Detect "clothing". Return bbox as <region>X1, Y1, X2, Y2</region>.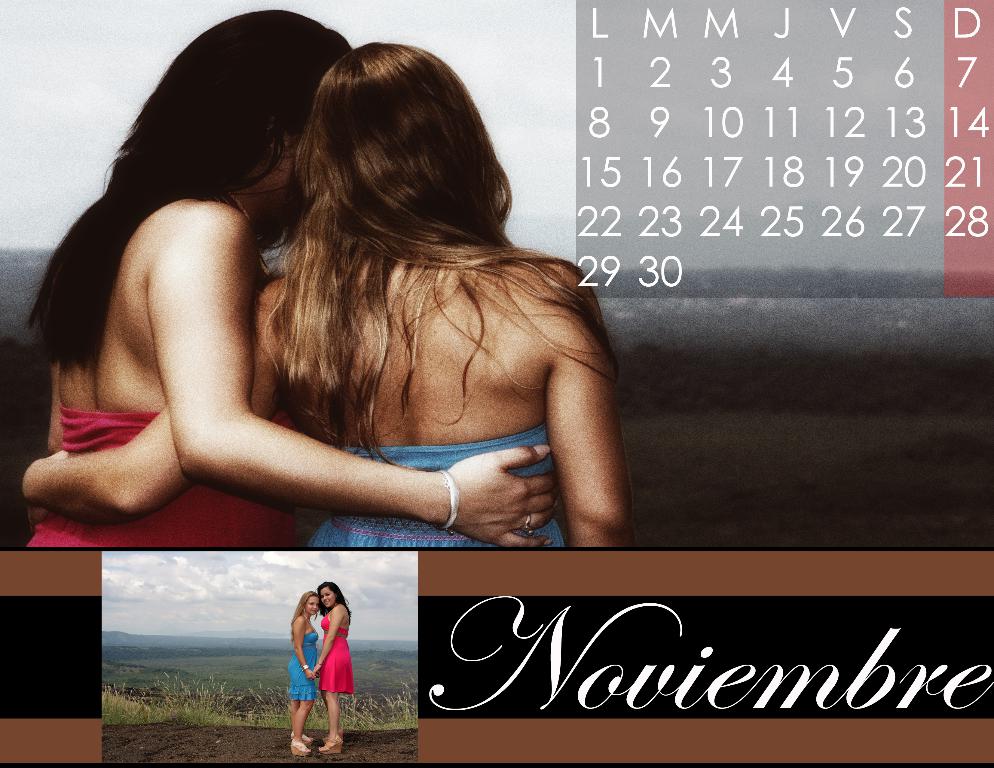
<region>22, 414, 336, 557</region>.
